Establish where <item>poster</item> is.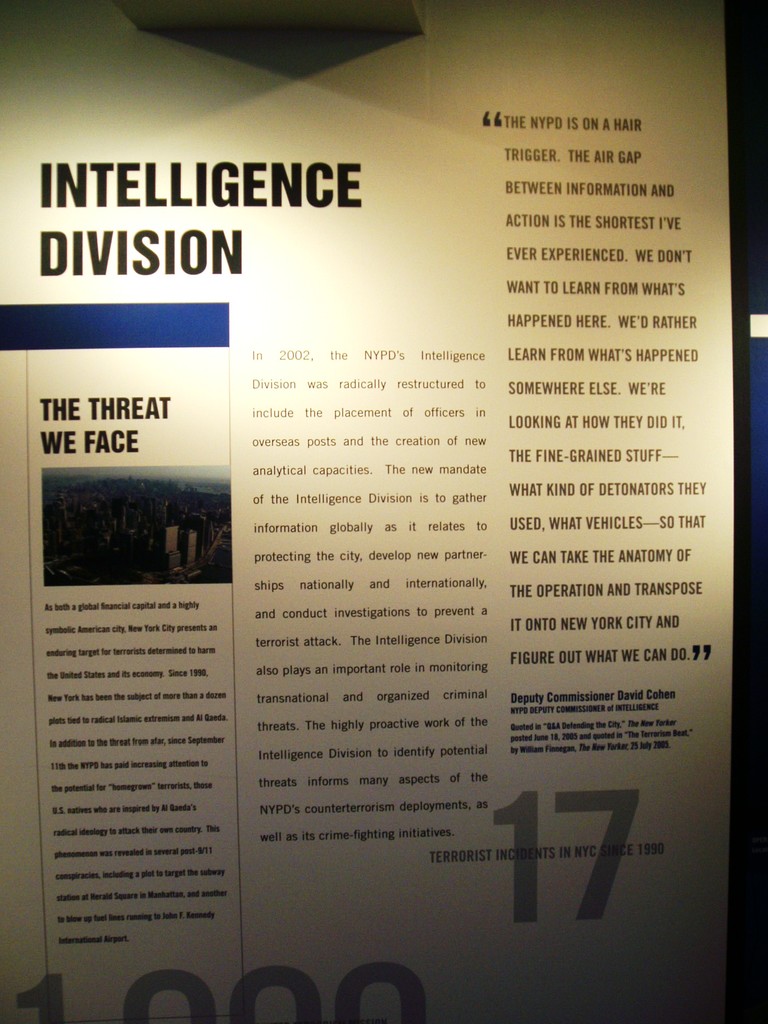
Established at x1=0 y1=0 x2=756 y2=1023.
